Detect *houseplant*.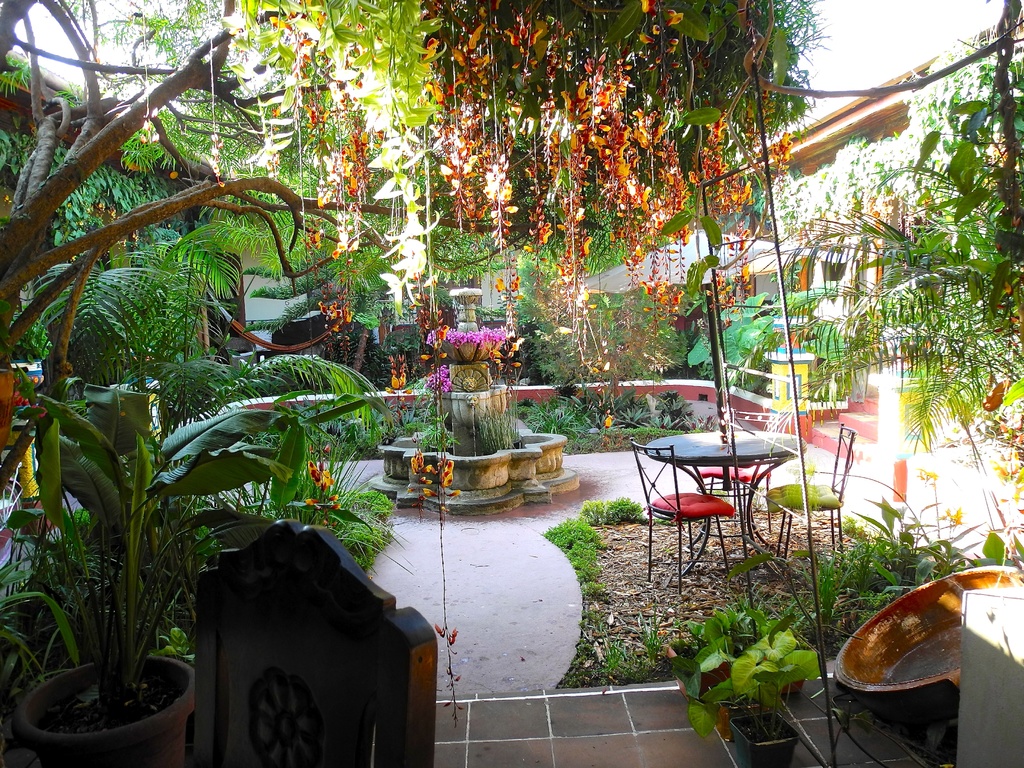
Detected at 687,622,822,767.
